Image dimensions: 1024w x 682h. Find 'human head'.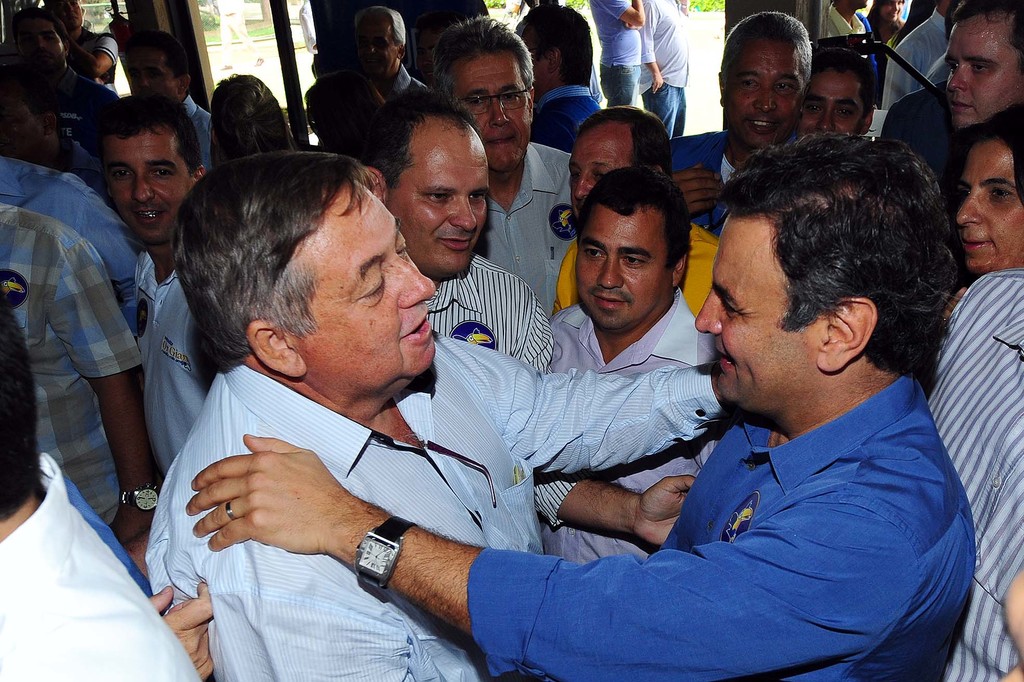
box(945, 0, 1023, 128).
